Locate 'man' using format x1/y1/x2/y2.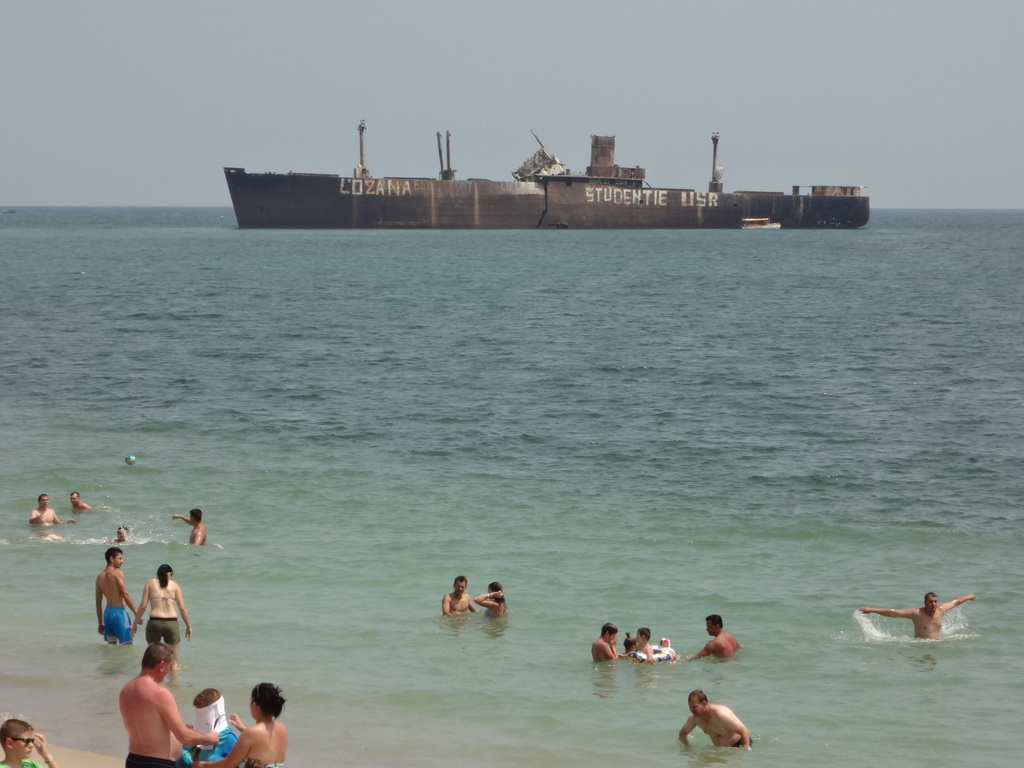
860/593/976/641.
